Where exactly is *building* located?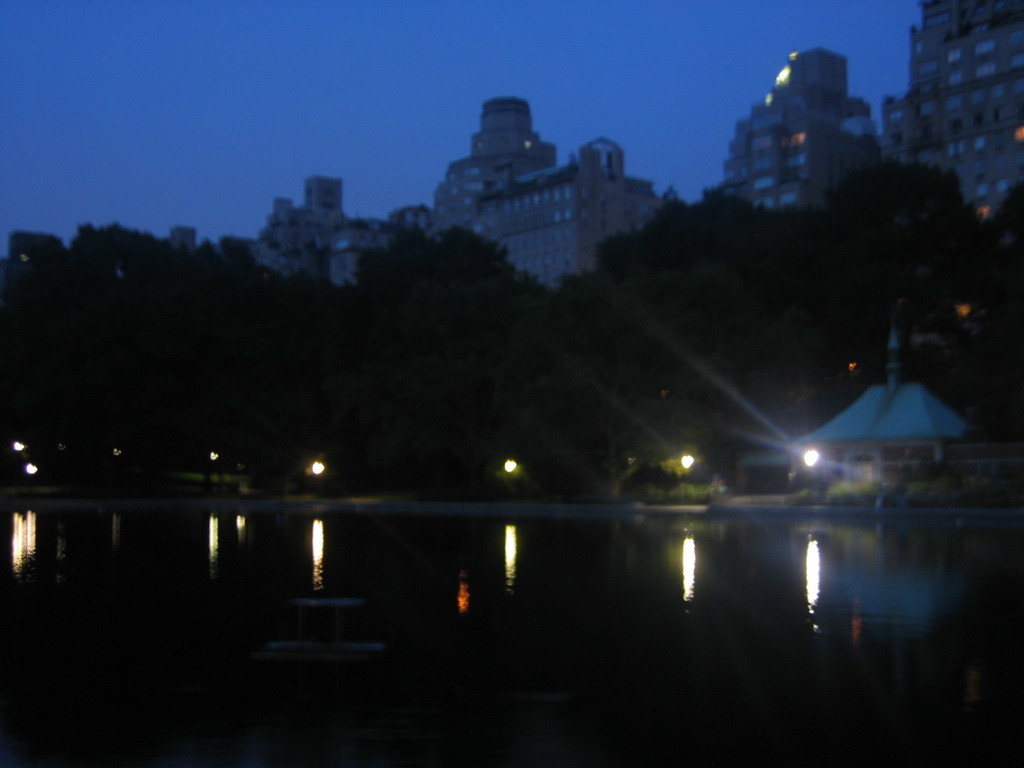
Its bounding box is <region>472, 136, 678, 289</region>.
